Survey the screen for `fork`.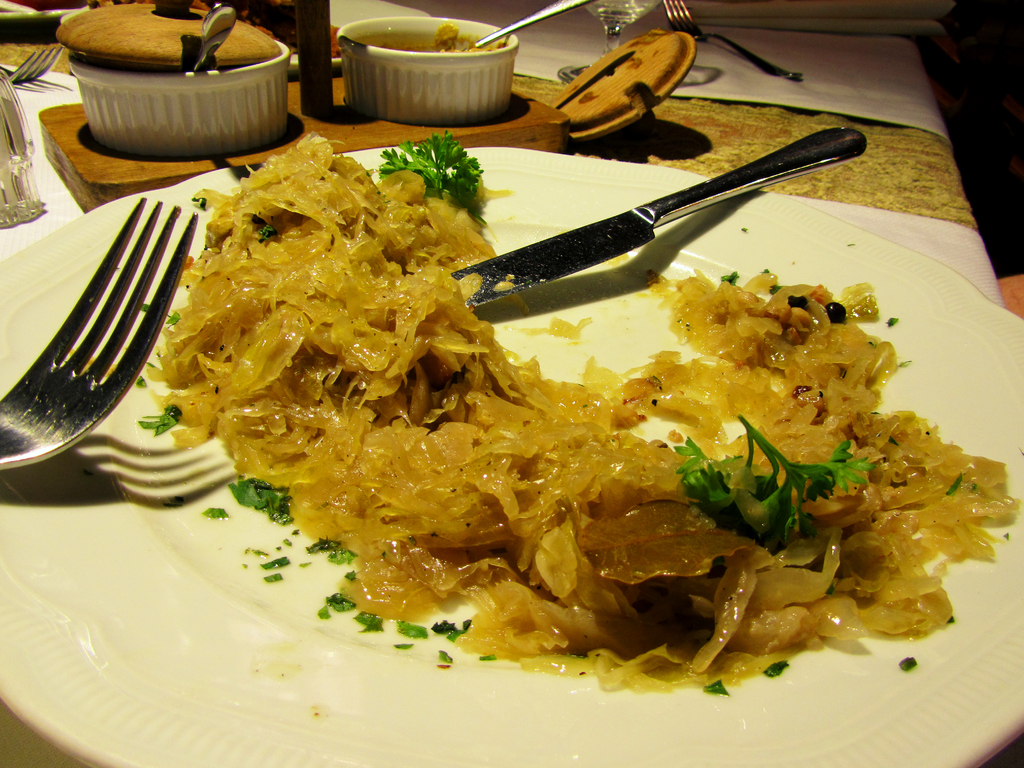
Survey found: crop(664, 0, 801, 79).
